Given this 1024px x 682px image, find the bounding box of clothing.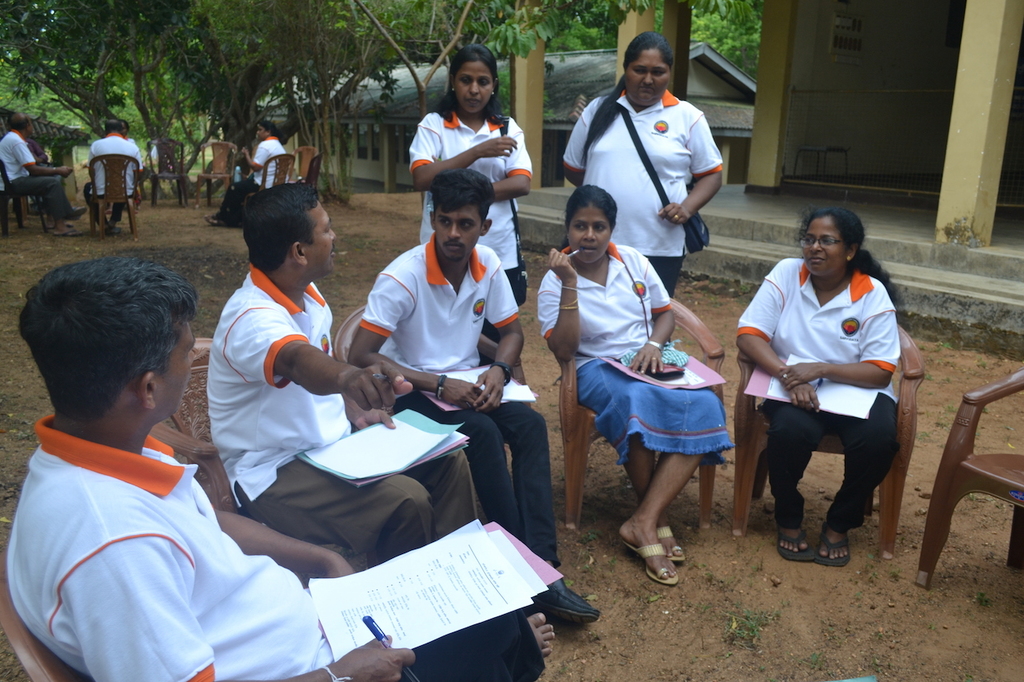
x1=202, y1=264, x2=482, y2=566.
